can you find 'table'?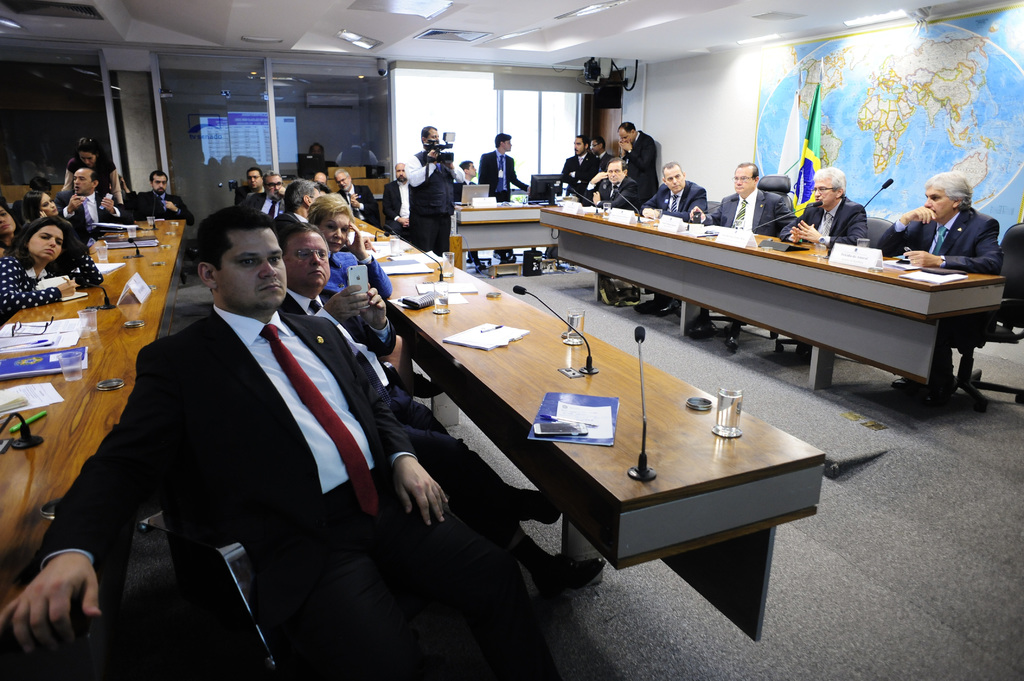
Yes, bounding box: select_region(0, 215, 190, 651).
